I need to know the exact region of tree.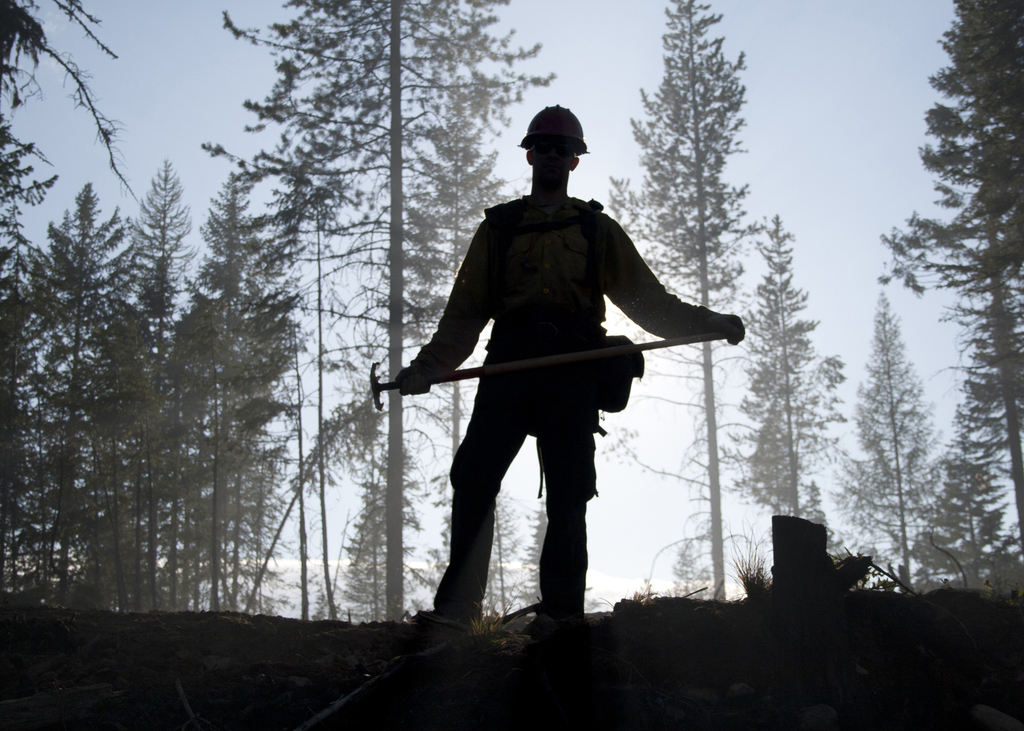
Region: x1=594, y1=0, x2=771, y2=608.
